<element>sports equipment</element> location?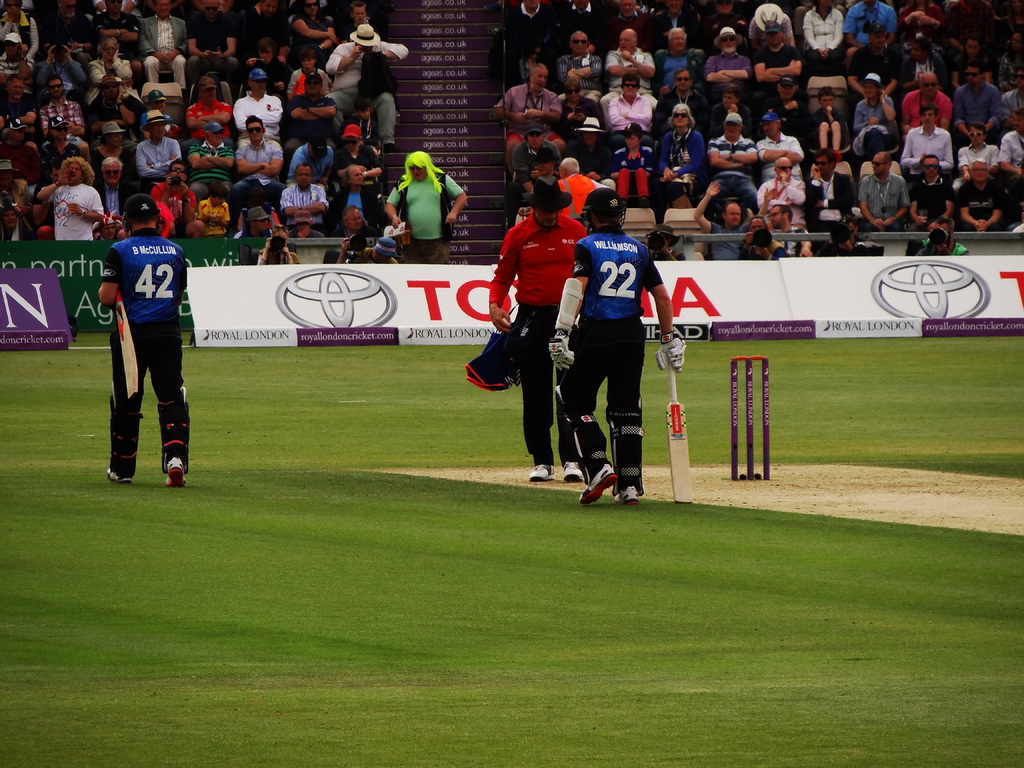
{"left": 582, "top": 188, "right": 625, "bottom": 236}
